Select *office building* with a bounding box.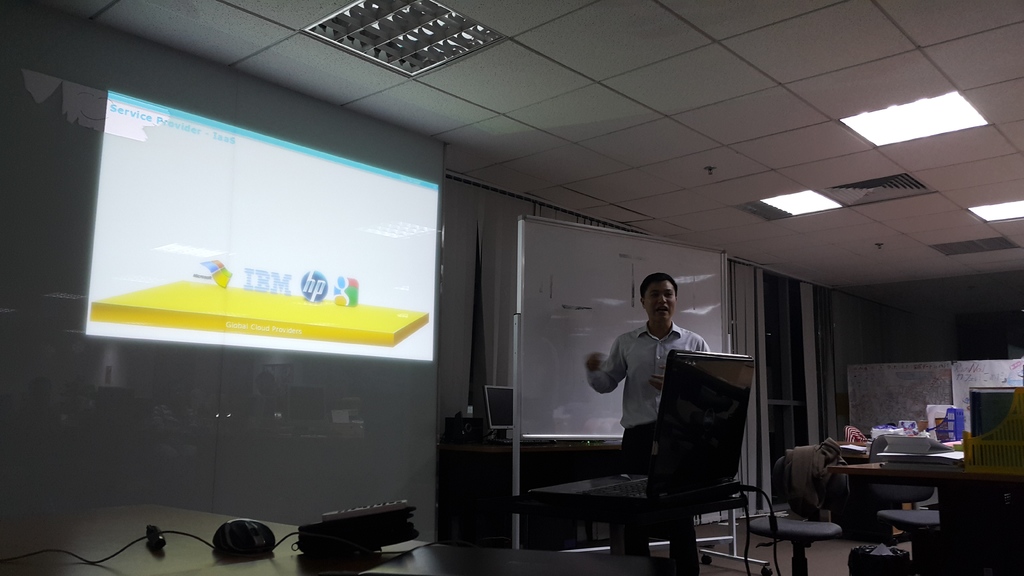
box(72, 40, 1023, 575).
